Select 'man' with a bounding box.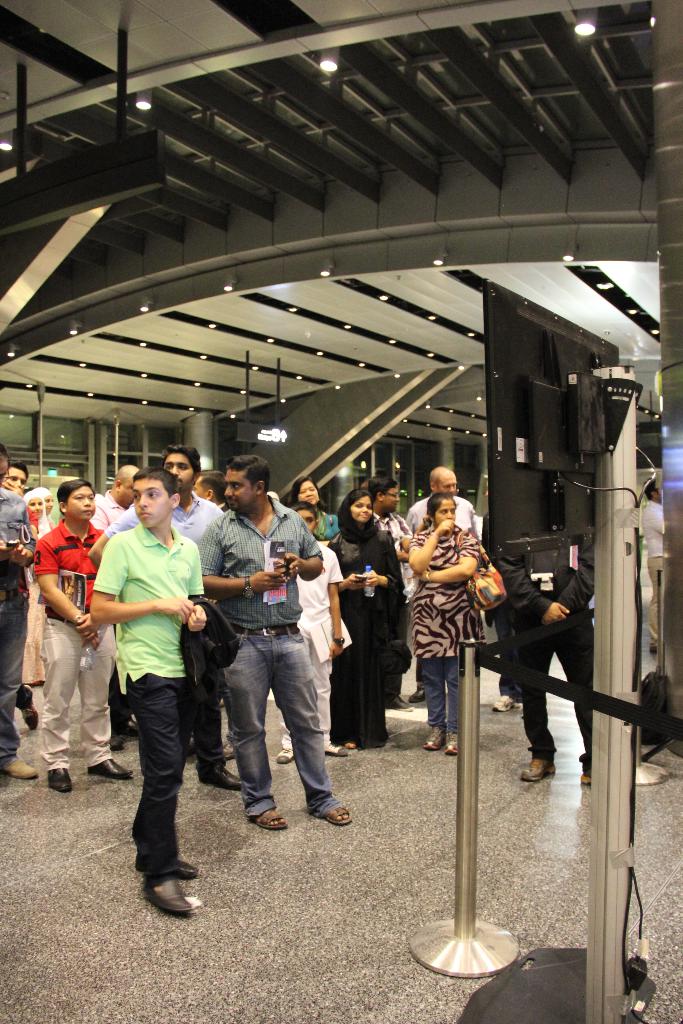
(203,480,343,831).
